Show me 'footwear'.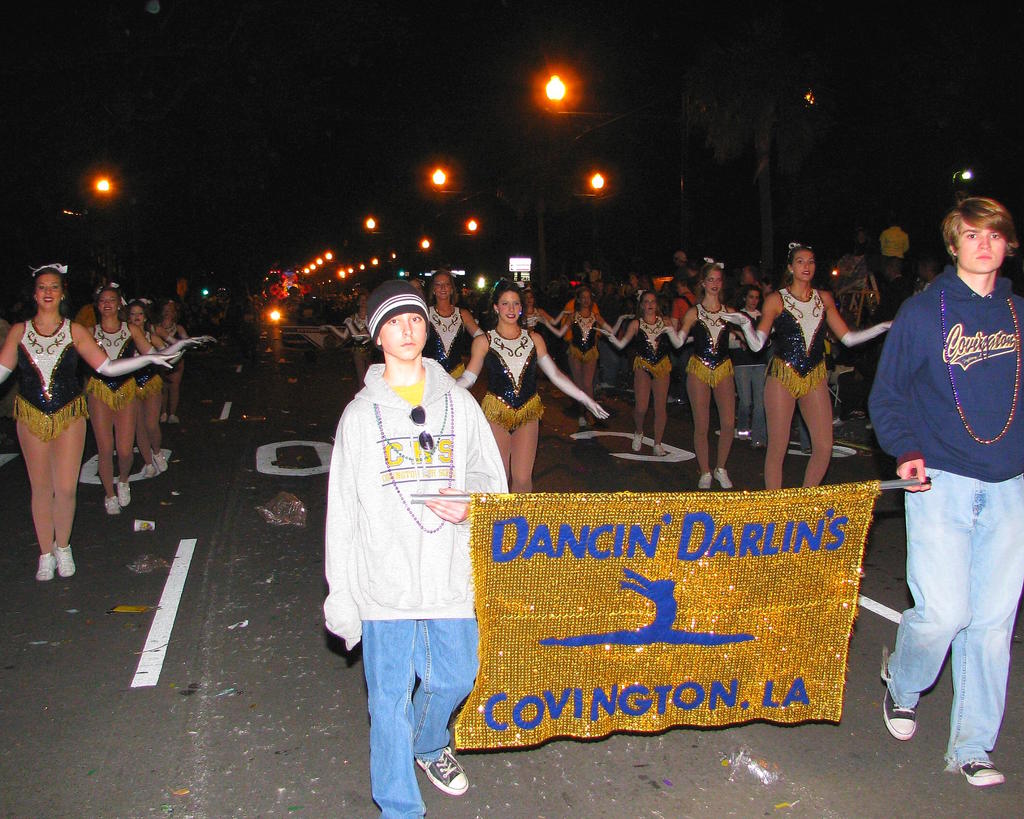
'footwear' is here: 170,412,180,429.
